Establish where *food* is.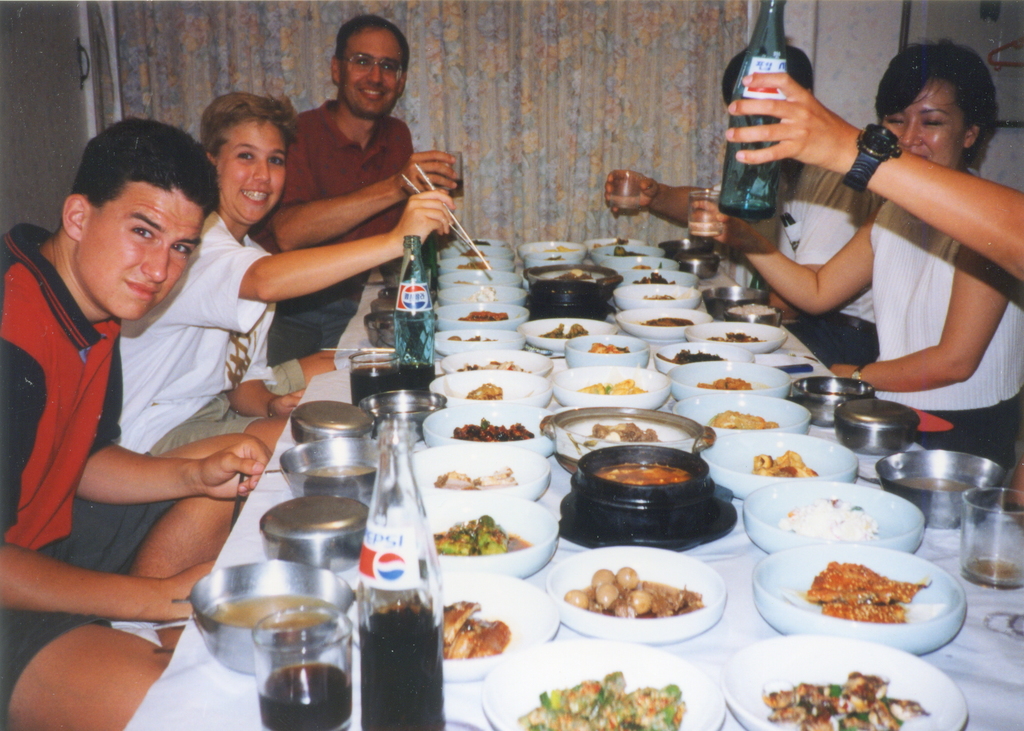
Established at 426 469 517 488.
